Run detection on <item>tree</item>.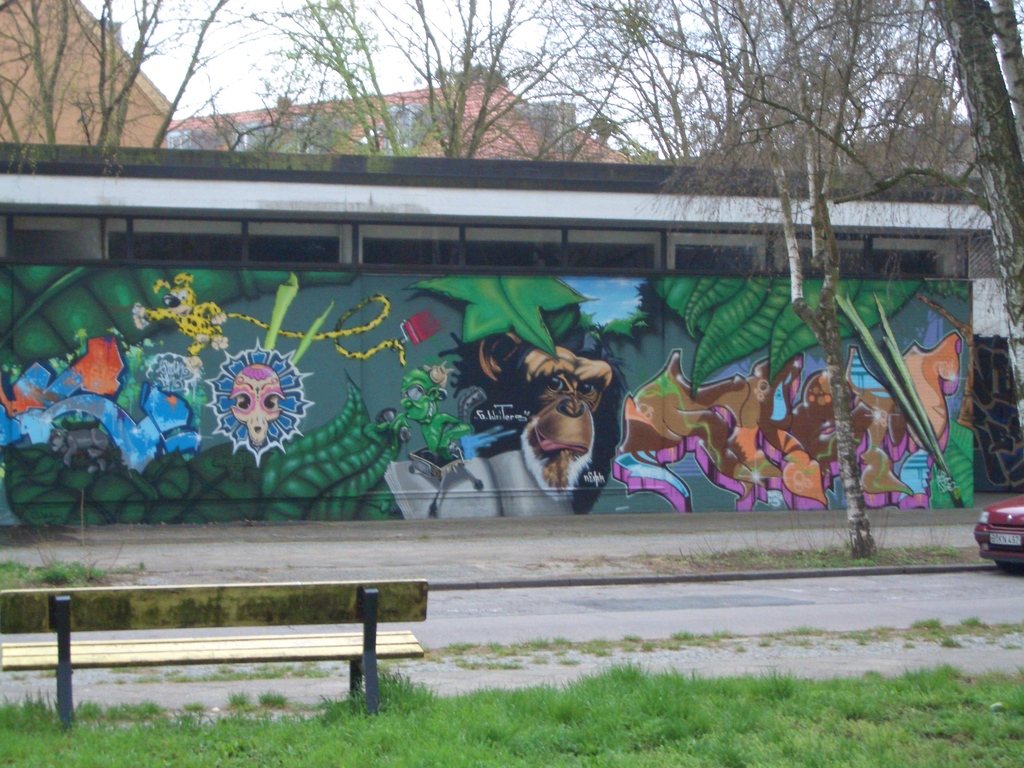
Result: crop(0, 0, 968, 184).
